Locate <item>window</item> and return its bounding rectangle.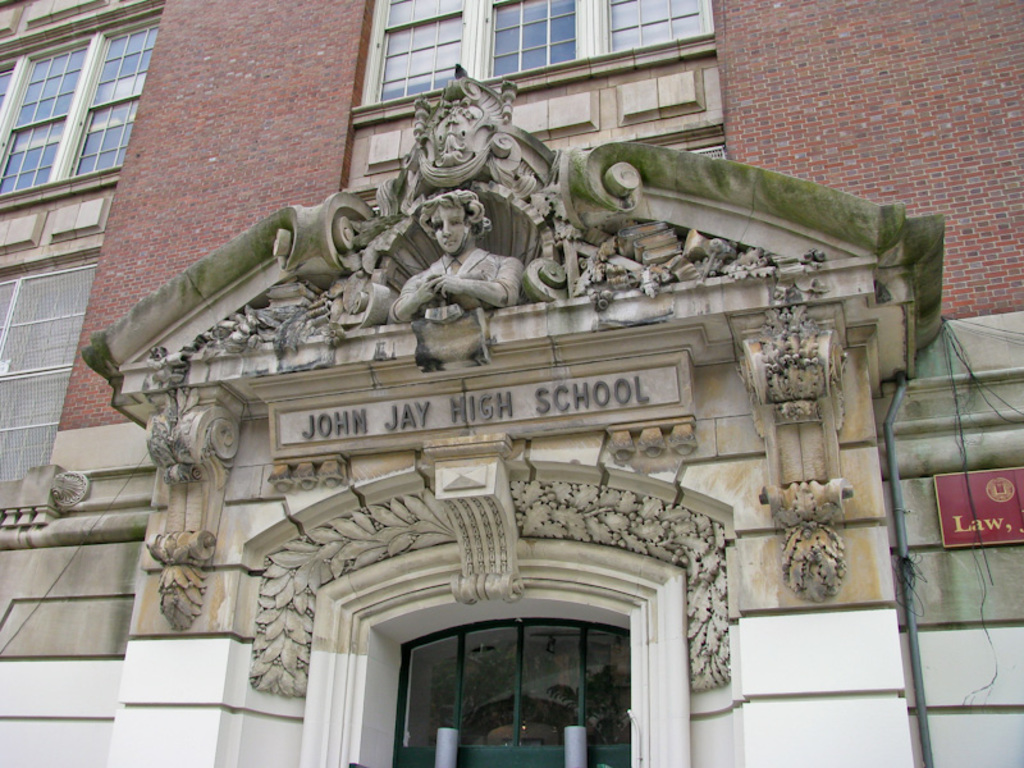
{"x1": 0, "y1": 238, "x2": 97, "y2": 526}.
